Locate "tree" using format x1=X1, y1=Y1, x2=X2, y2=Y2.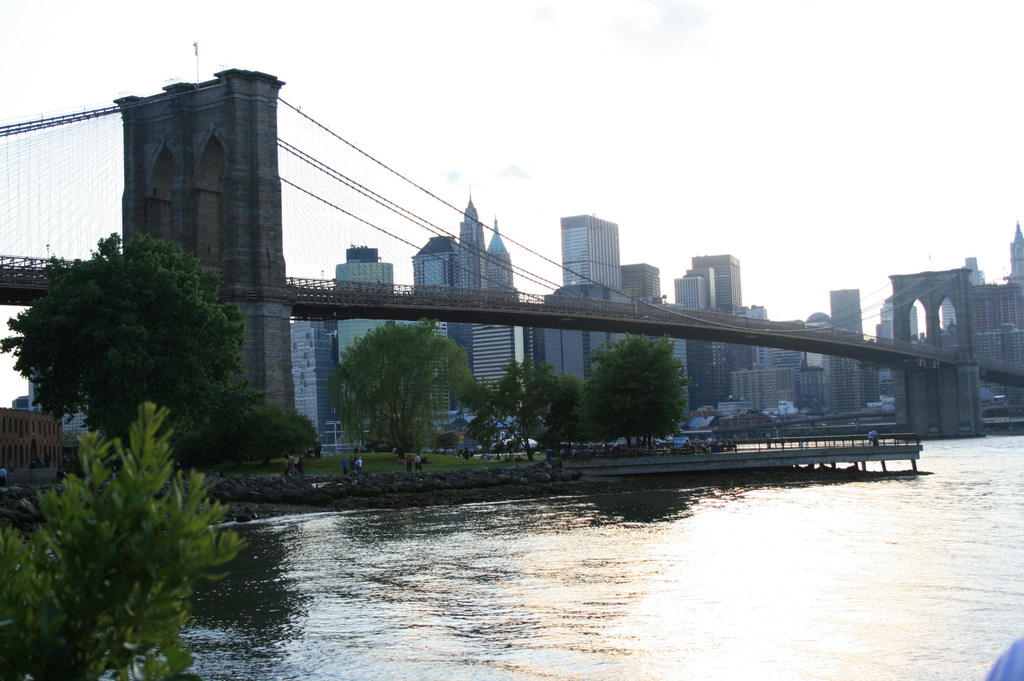
x1=488, y1=359, x2=572, y2=464.
